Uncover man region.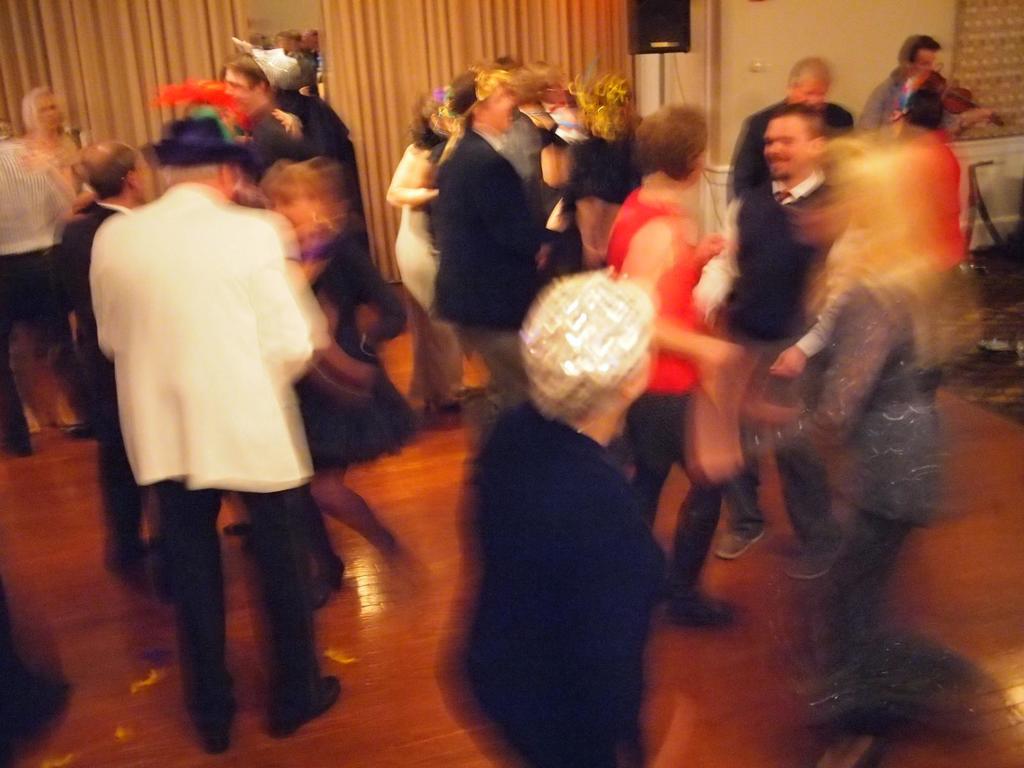
Uncovered: (88,112,325,718).
